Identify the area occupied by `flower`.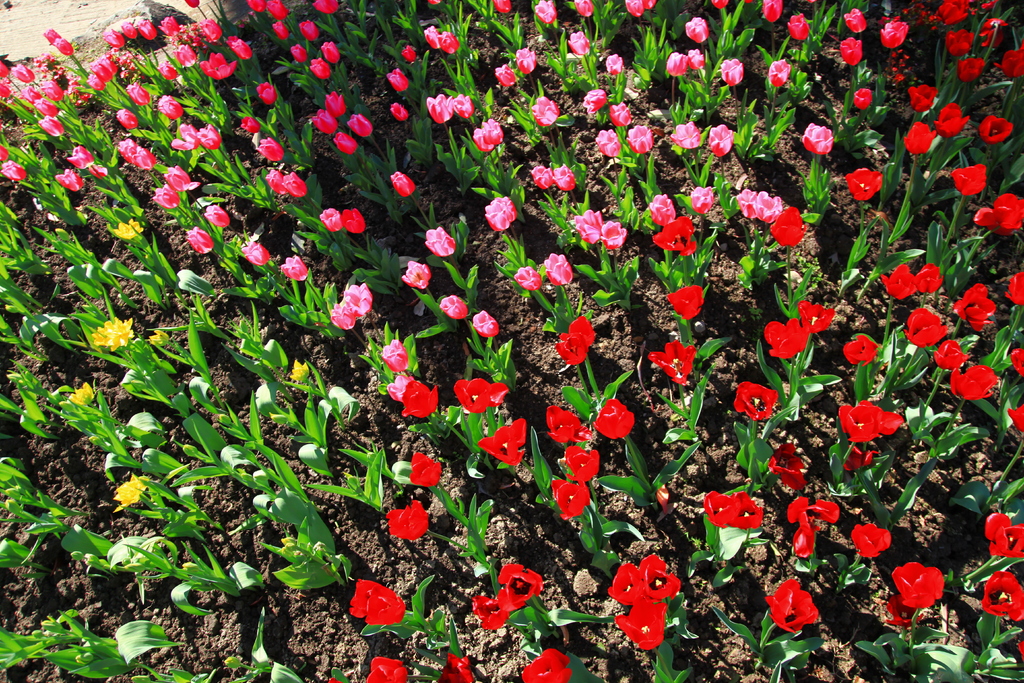
Area: (940, 104, 964, 133).
